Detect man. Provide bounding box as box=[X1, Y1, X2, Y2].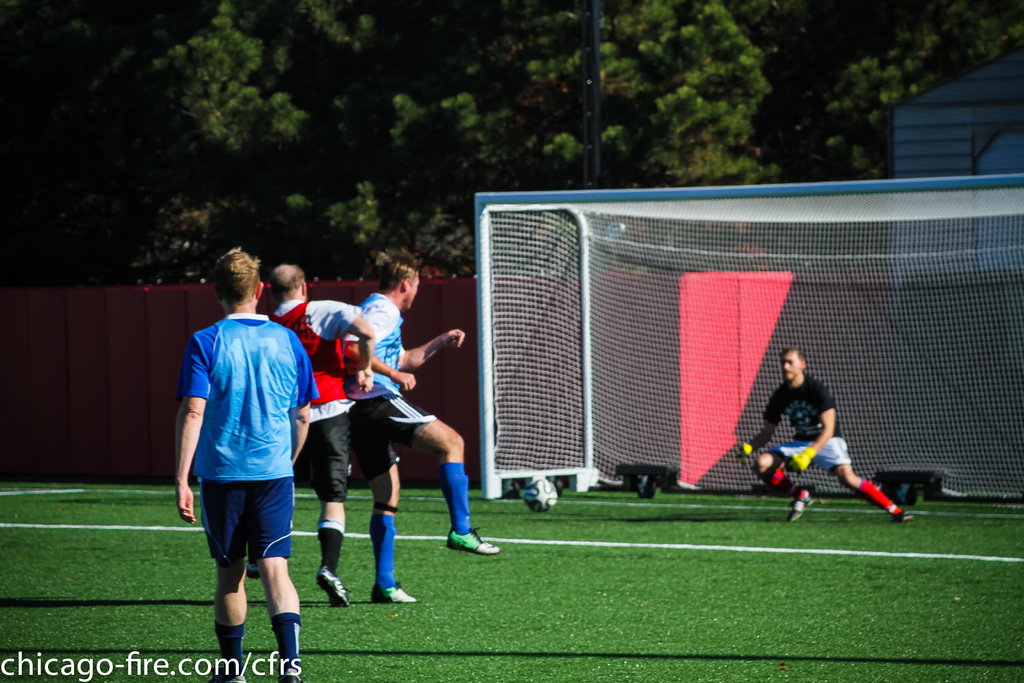
box=[175, 244, 304, 675].
